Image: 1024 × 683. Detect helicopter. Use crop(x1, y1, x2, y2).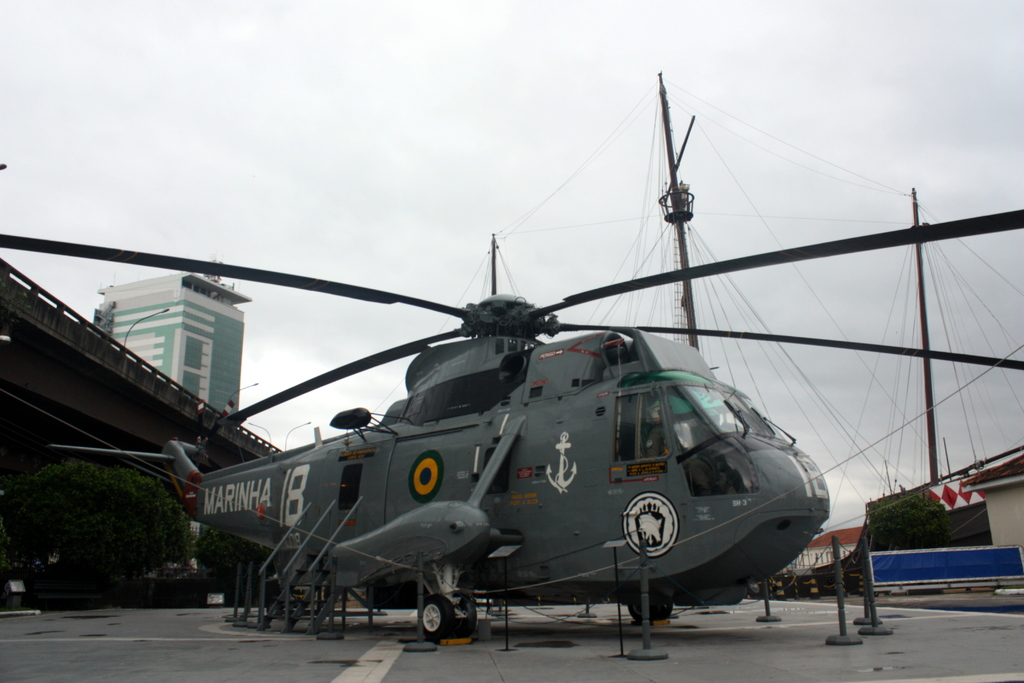
crop(44, 72, 968, 616).
